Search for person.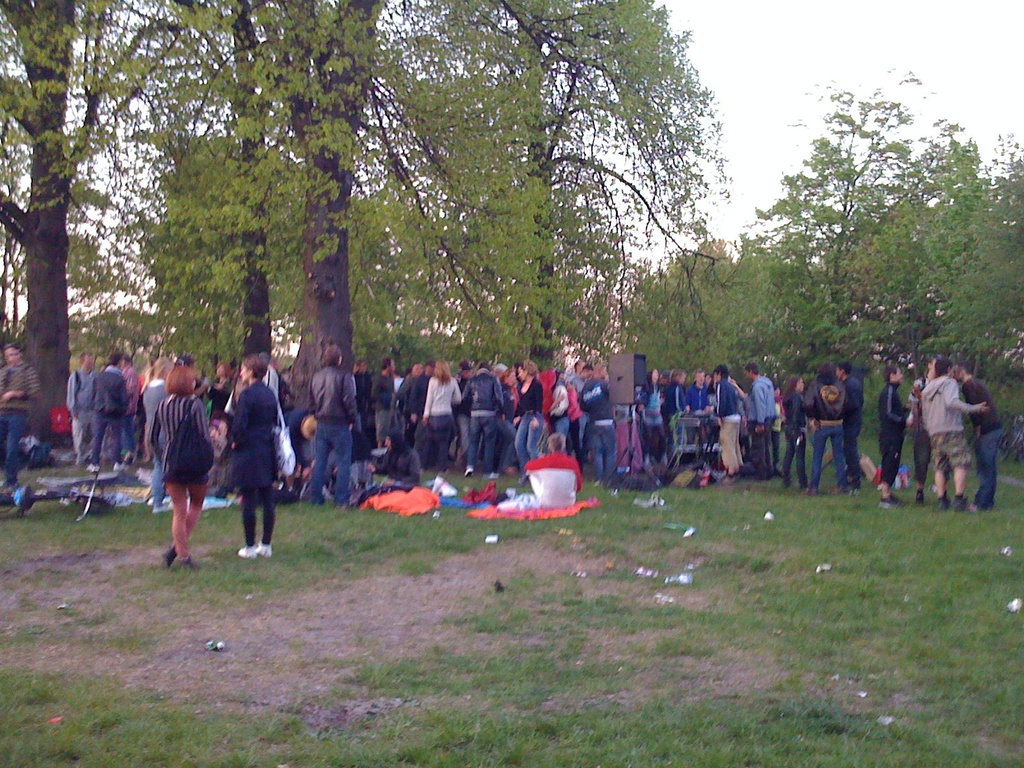
Found at 397 360 428 465.
